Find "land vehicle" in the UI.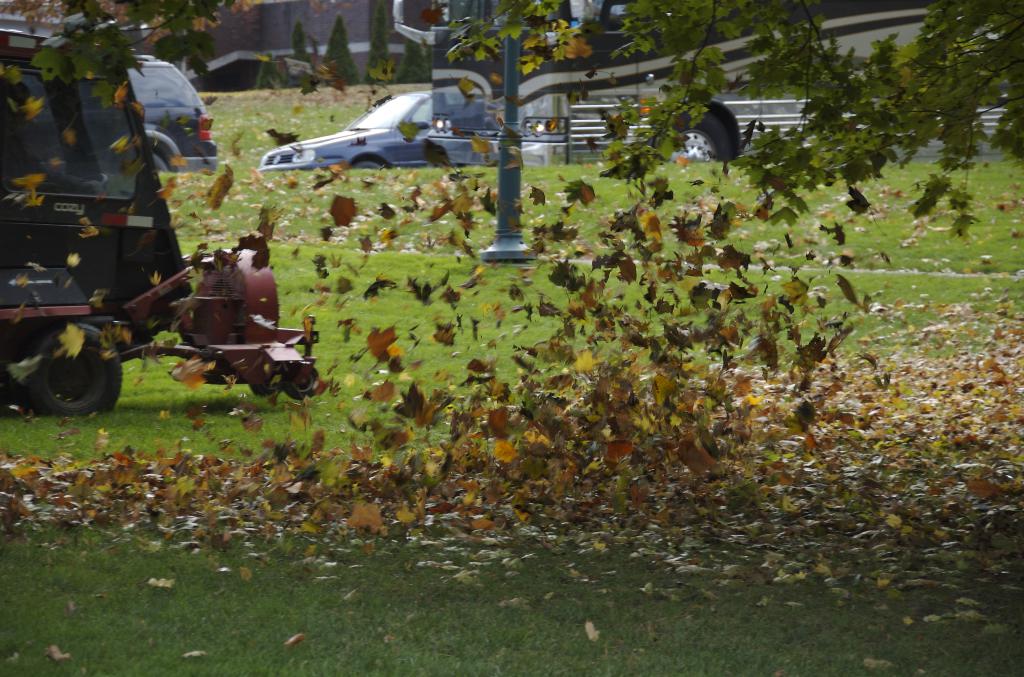
UI element at x1=259, y1=90, x2=499, y2=170.
